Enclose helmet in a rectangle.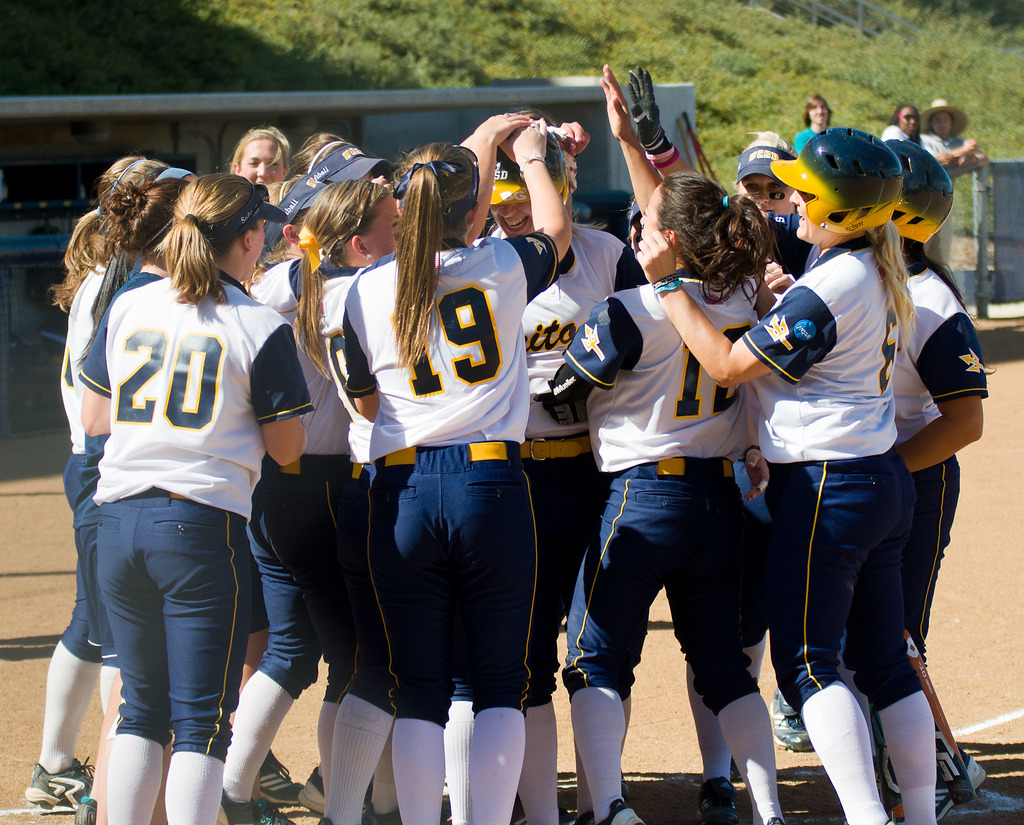
BBox(479, 112, 583, 237).
